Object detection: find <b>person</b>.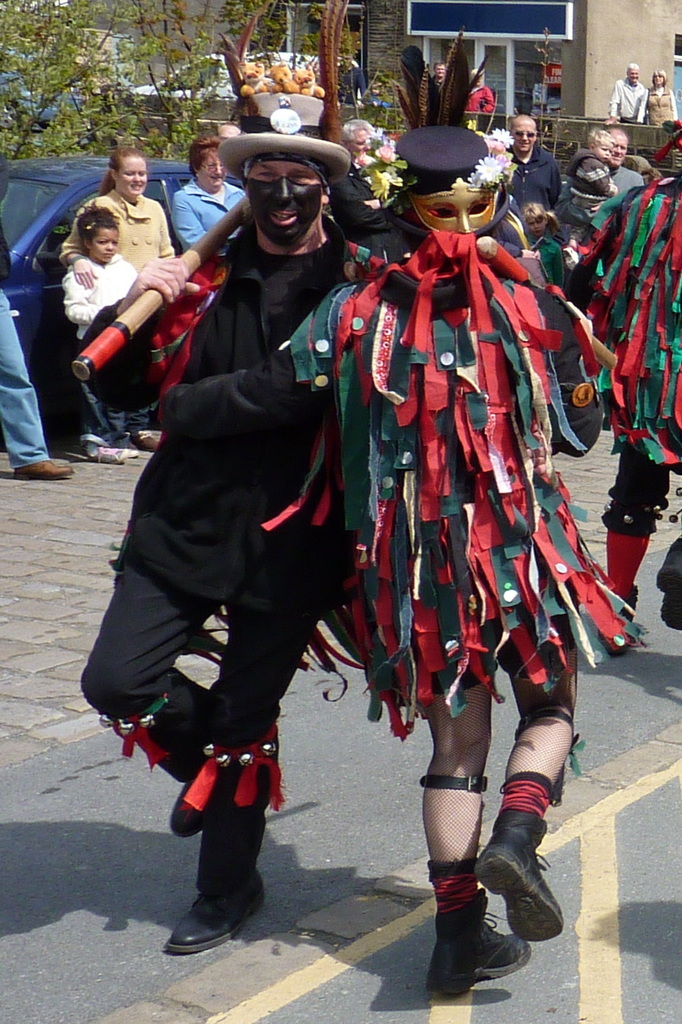
(597, 134, 650, 265).
